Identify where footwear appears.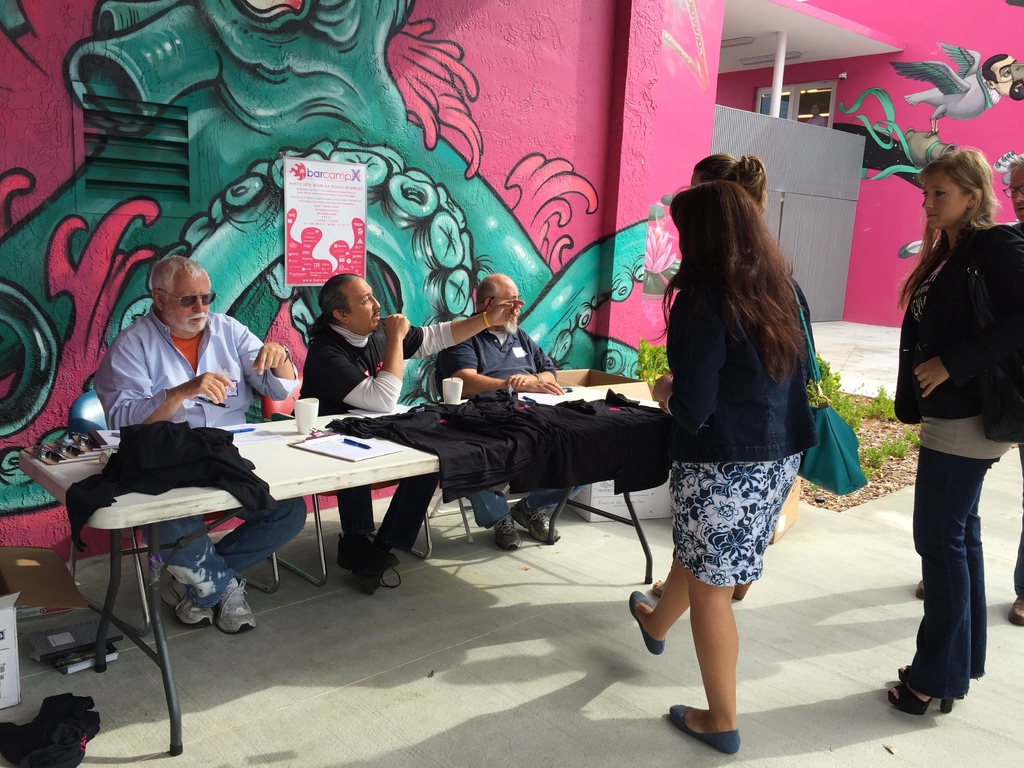
Appears at box(665, 708, 735, 754).
